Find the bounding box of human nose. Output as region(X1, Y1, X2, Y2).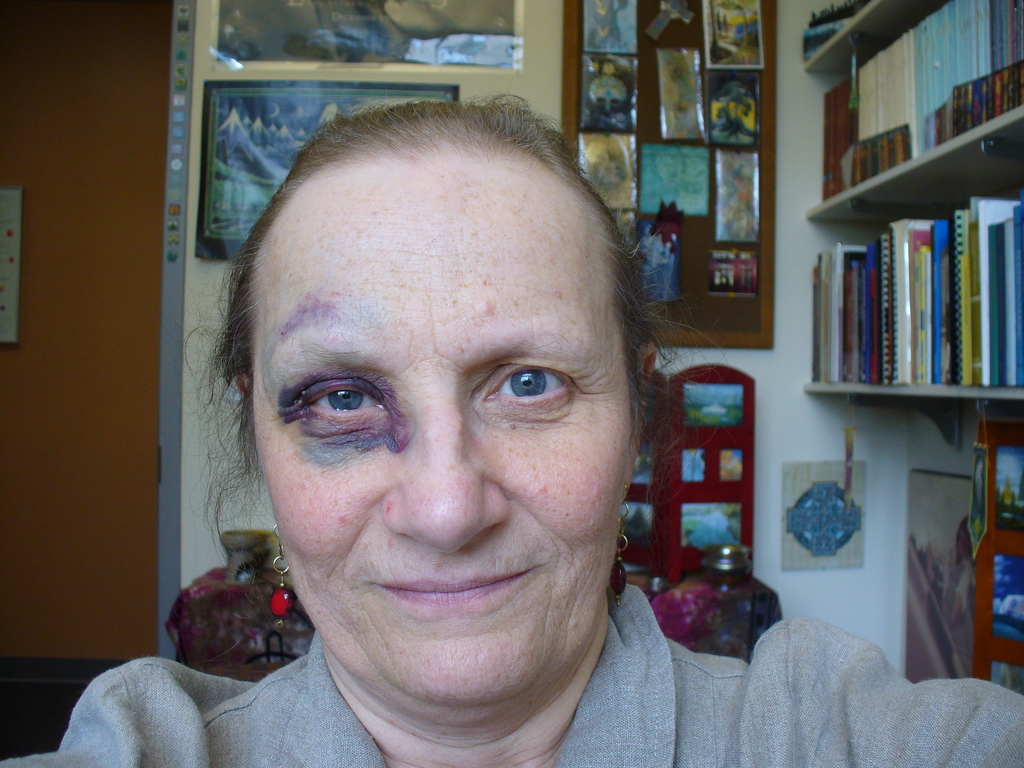
region(375, 360, 514, 558).
